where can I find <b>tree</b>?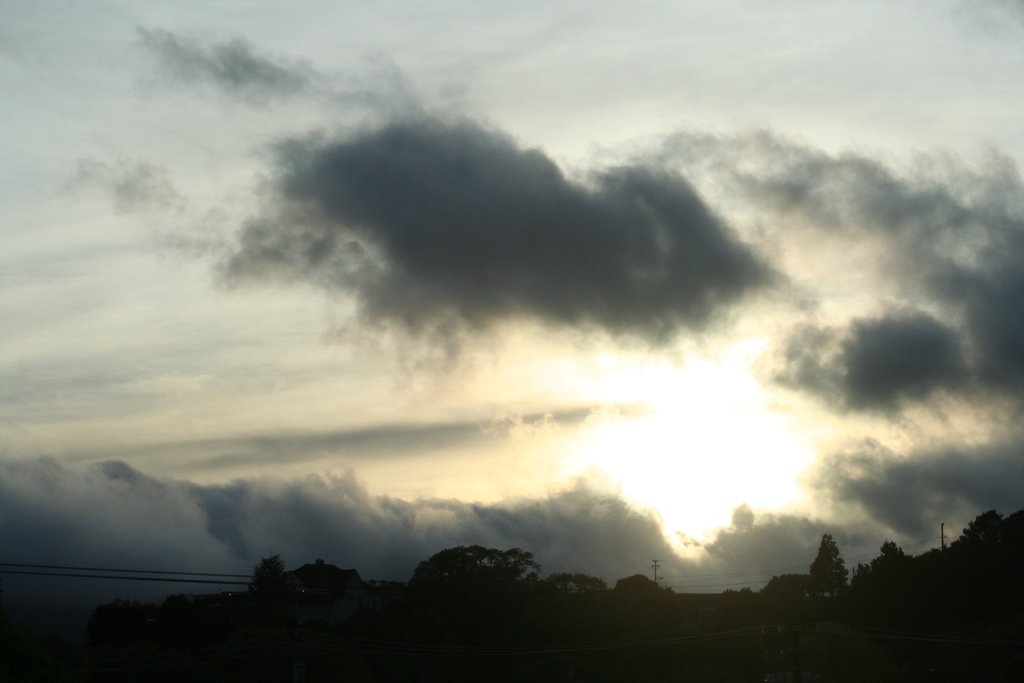
You can find it at box=[230, 552, 353, 611].
